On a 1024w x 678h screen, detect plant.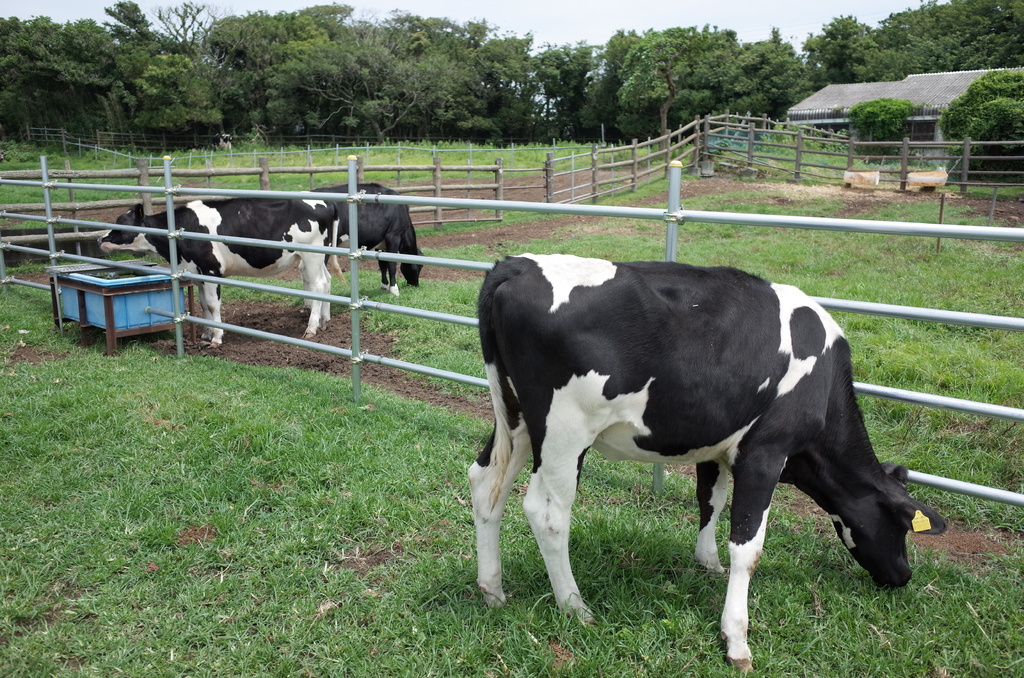
909,149,947,175.
